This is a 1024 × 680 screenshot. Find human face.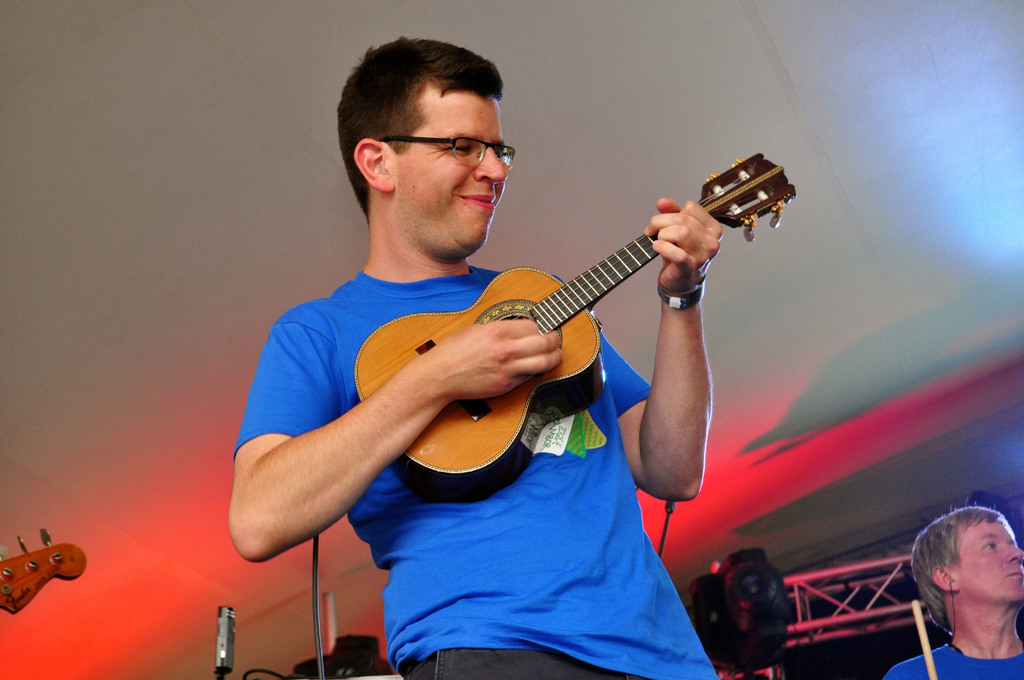
Bounding box: bbox=(390, 86, 514, 256).
